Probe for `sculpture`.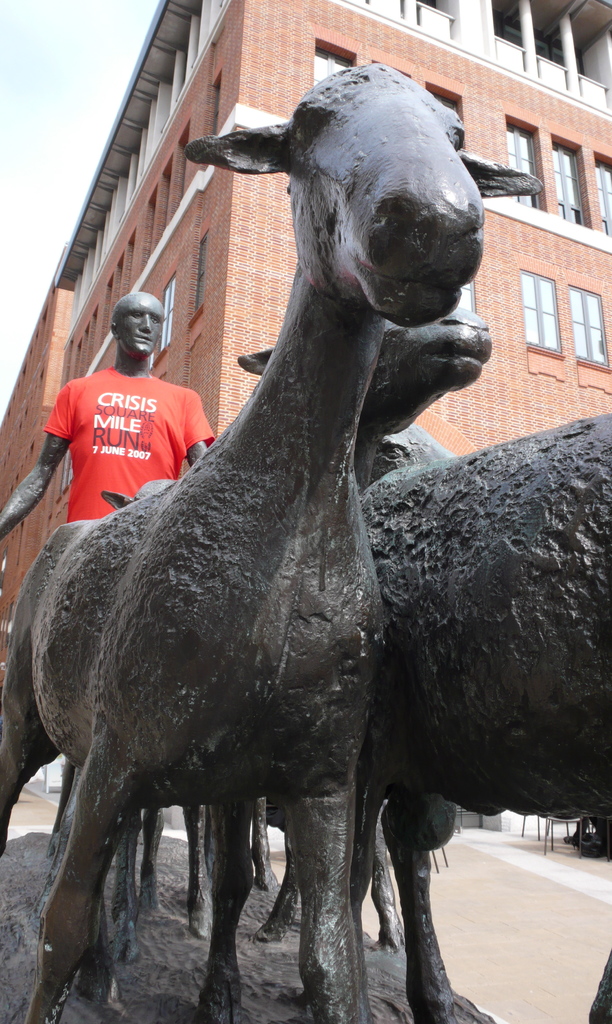
Probe result: 227/337/611/1023.
